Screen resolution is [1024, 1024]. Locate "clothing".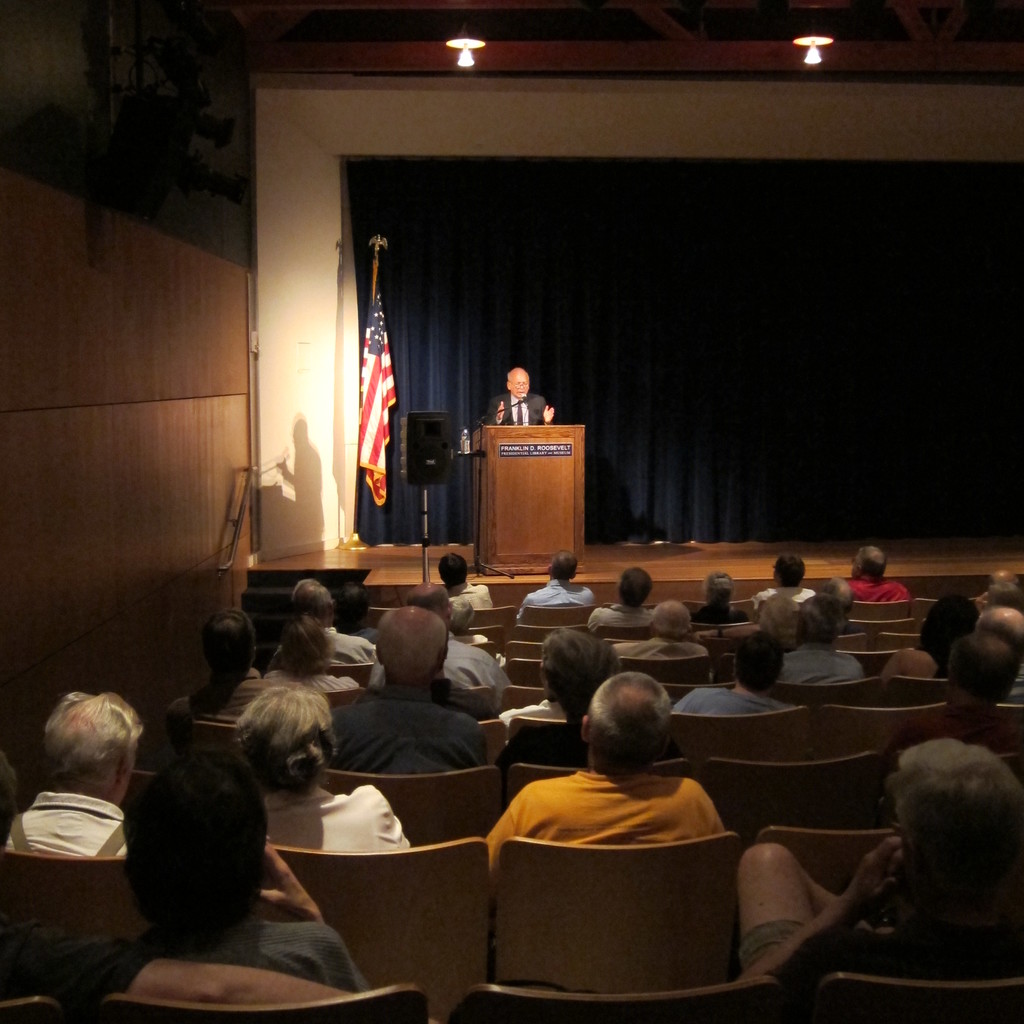
box(477, 772, 730, 904).
